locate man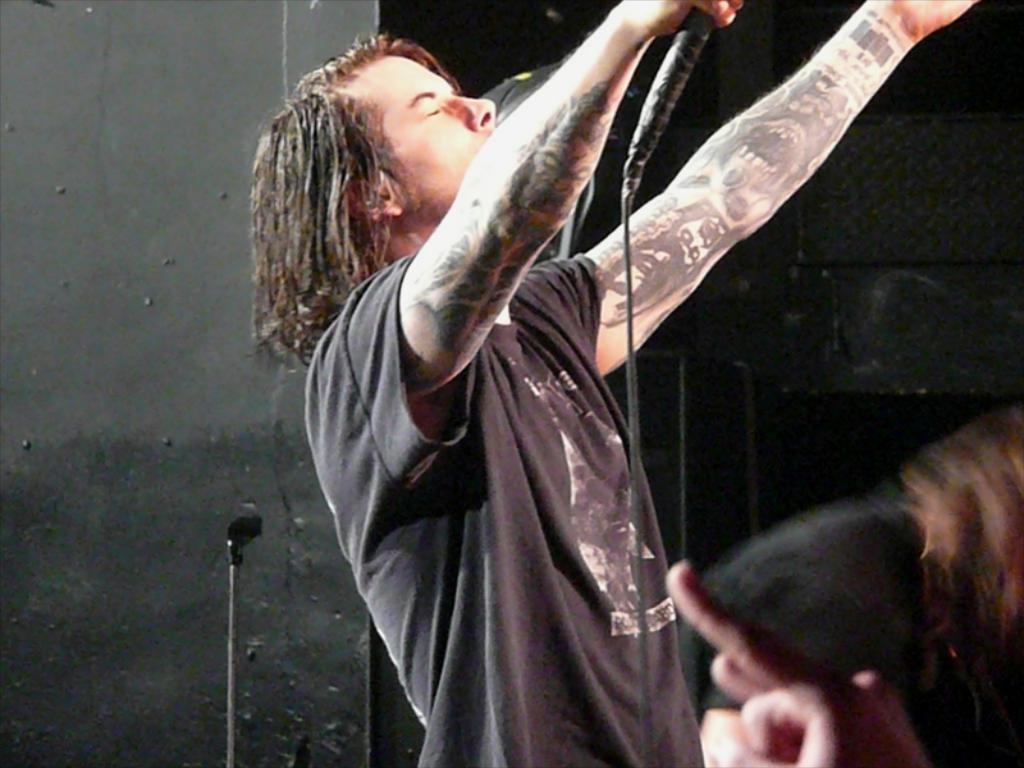
251:0:983:767
